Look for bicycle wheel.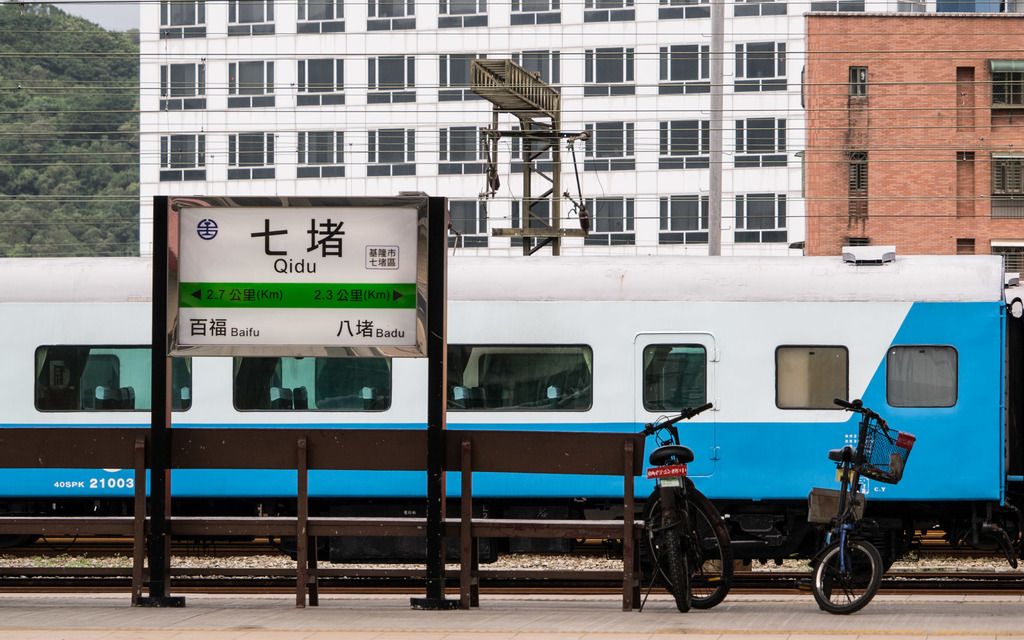
Found: left=823, top=527, right=893, bottom=621.
